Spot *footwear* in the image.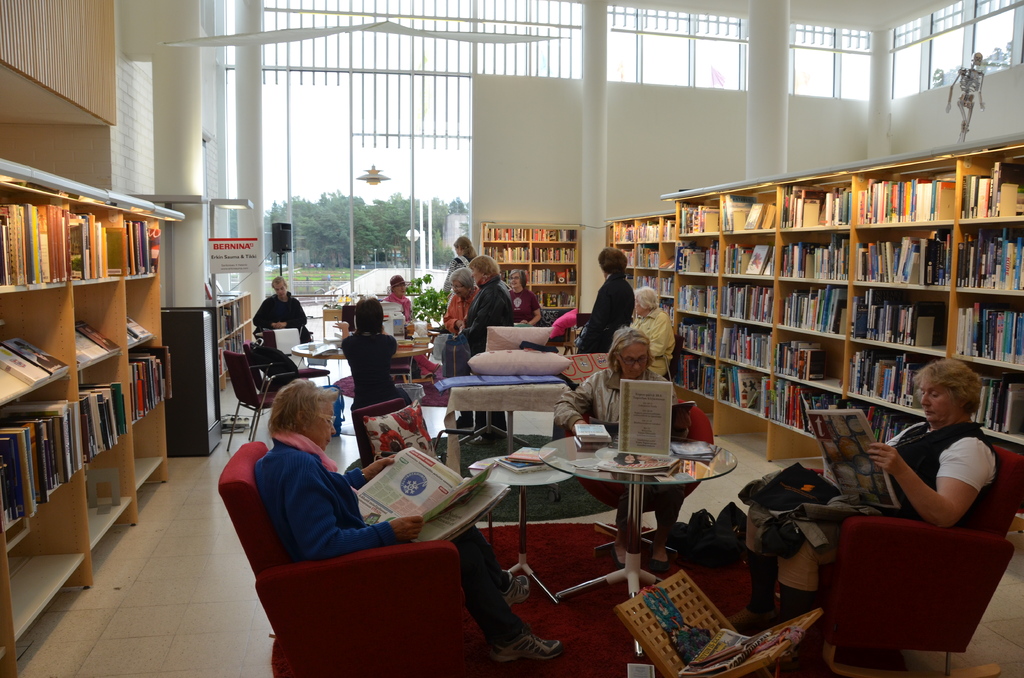
*footwear* found at x1=465, y1=435, x2=508, y2=446.
